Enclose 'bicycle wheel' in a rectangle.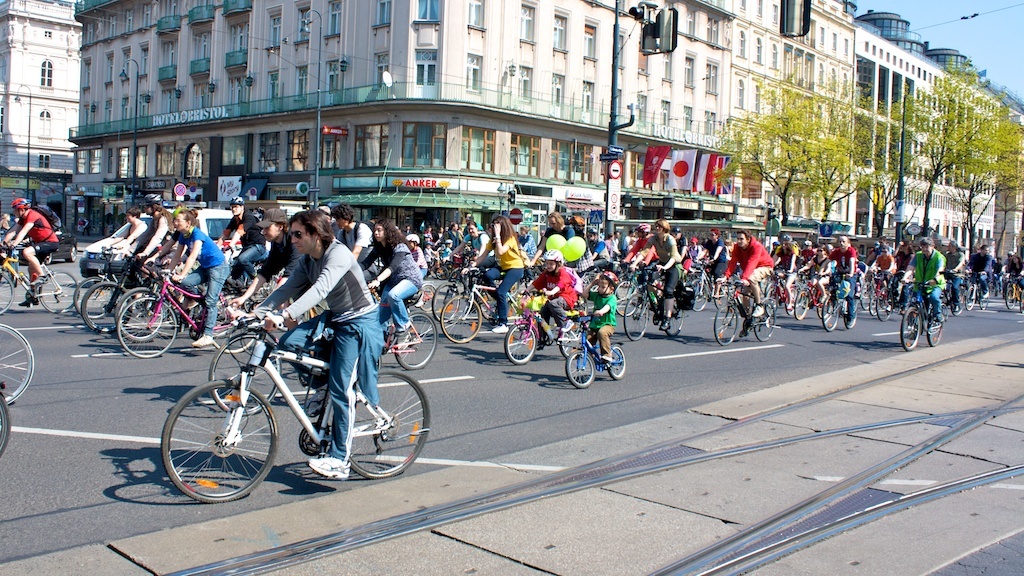
[818, 296, 827, 319].
